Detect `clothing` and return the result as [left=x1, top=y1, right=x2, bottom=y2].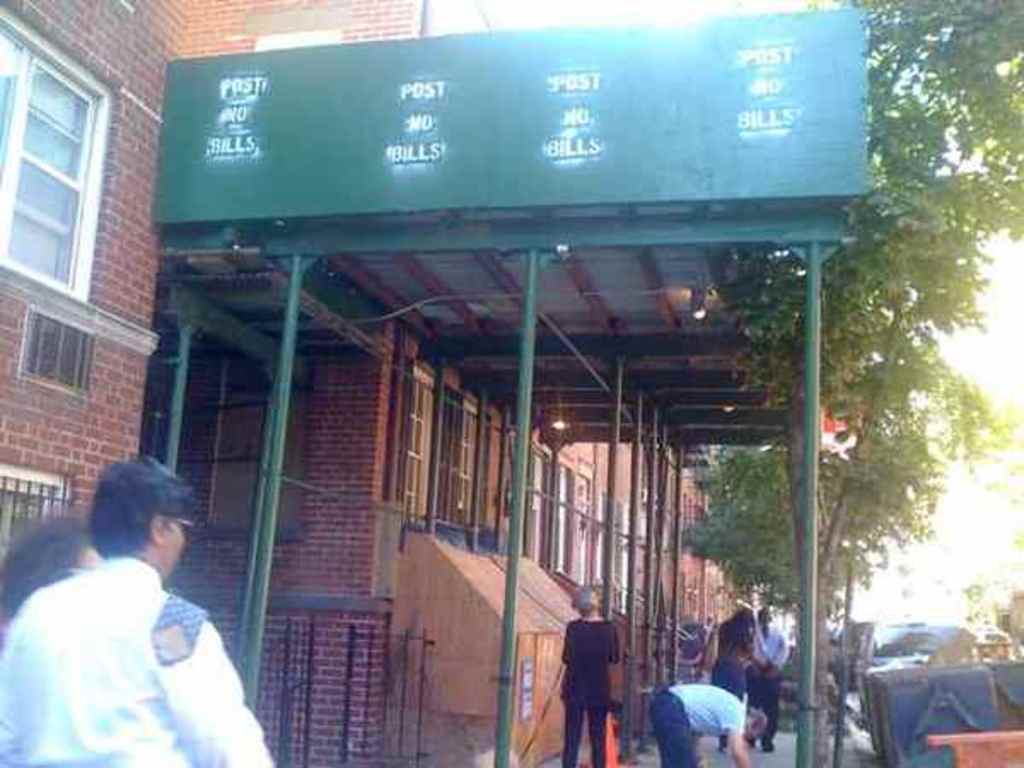
[left=15, top=524, right=261, bottom=759].
